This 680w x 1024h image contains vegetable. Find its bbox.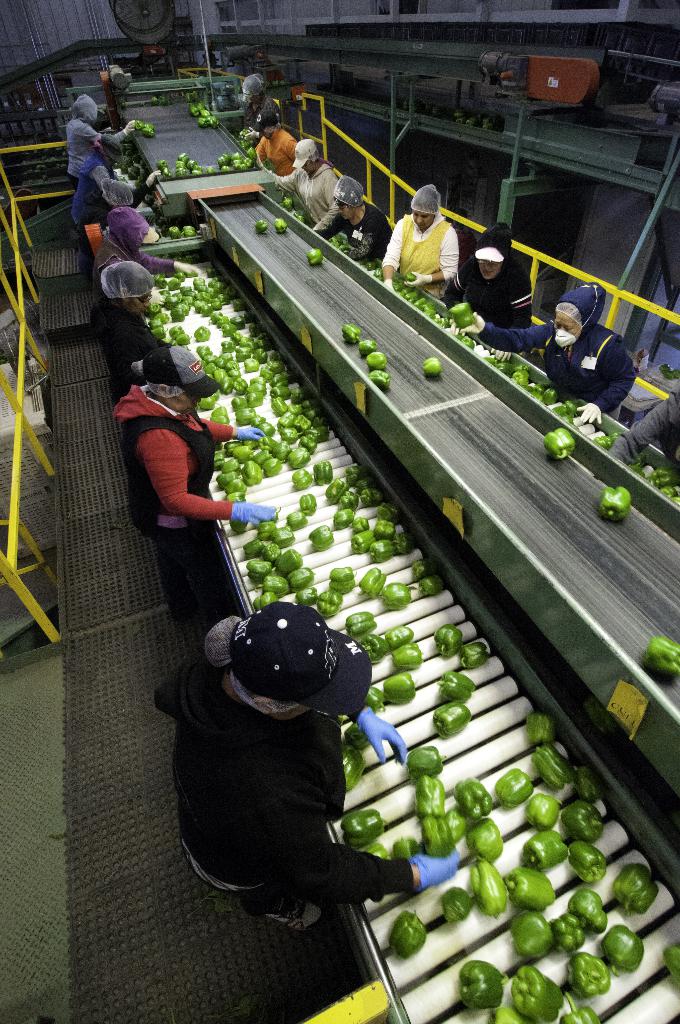
box(547, 433, 578, 460).
